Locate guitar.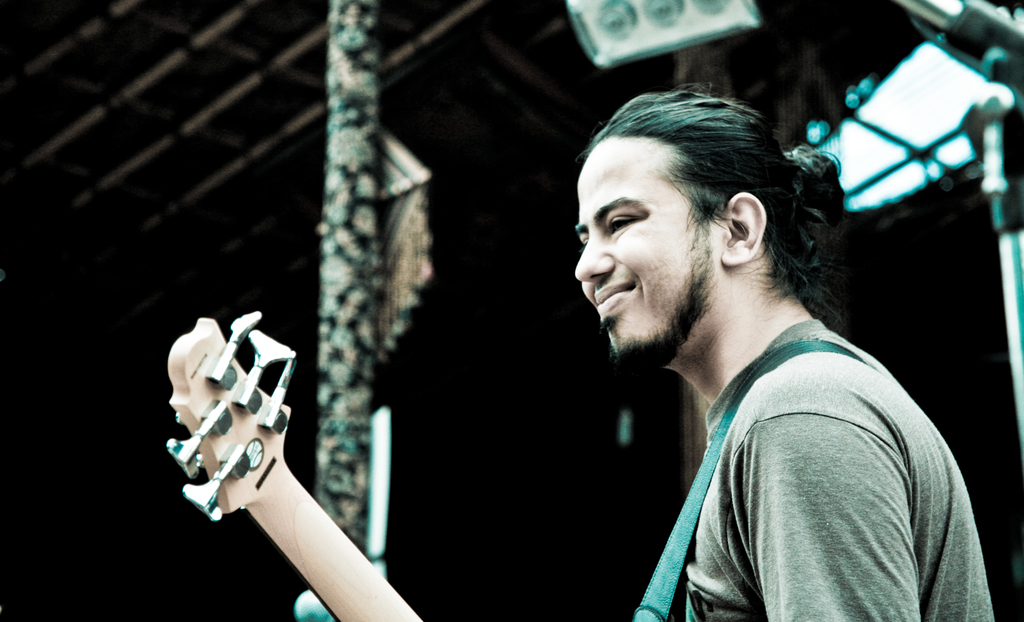
Bounding box: [162, 317, 430, 578].
